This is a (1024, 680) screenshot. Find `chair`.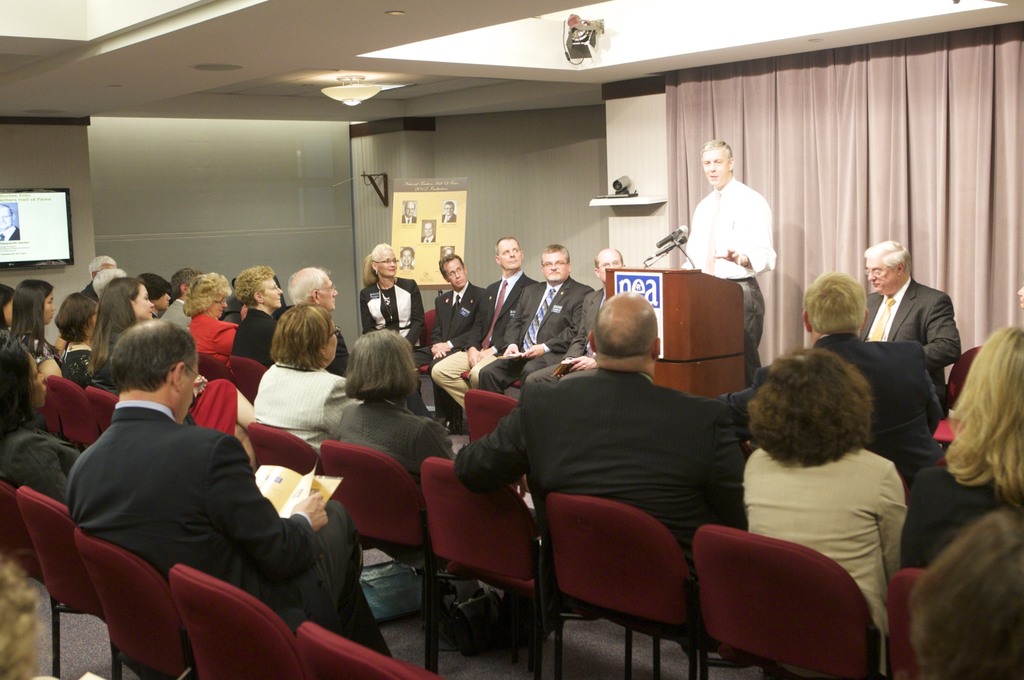
Bounding box: <box>189,349,232,384</box>.
